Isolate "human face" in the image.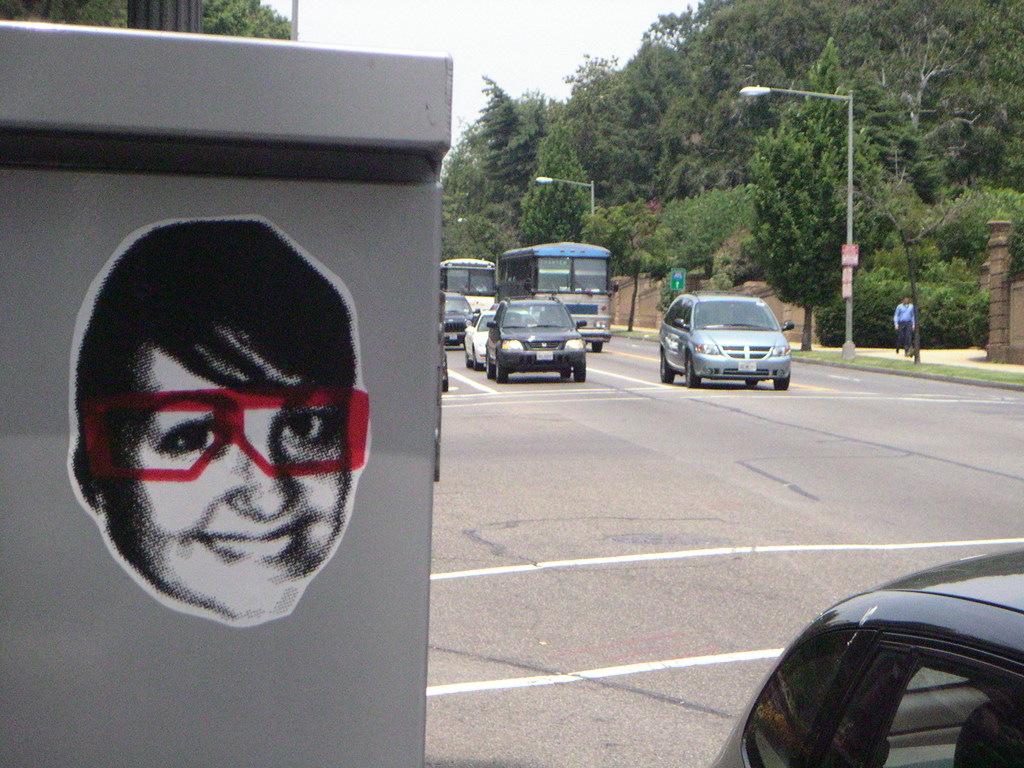
Isolated region: <region>112, 339, 354, 623</region>.
